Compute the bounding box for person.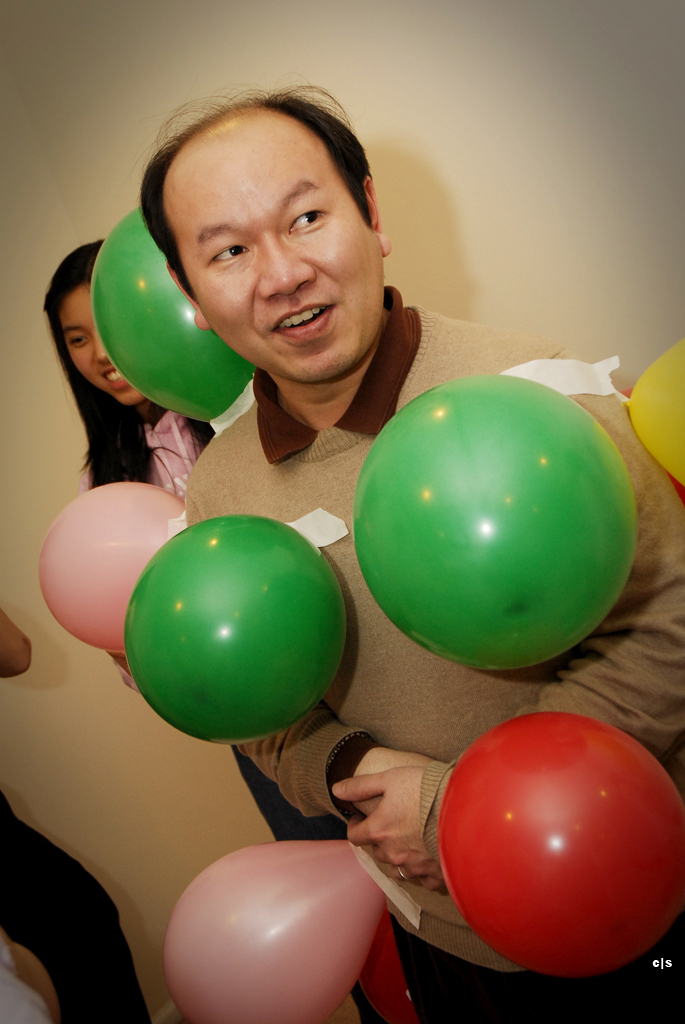
40, 235, 423, 1023.
